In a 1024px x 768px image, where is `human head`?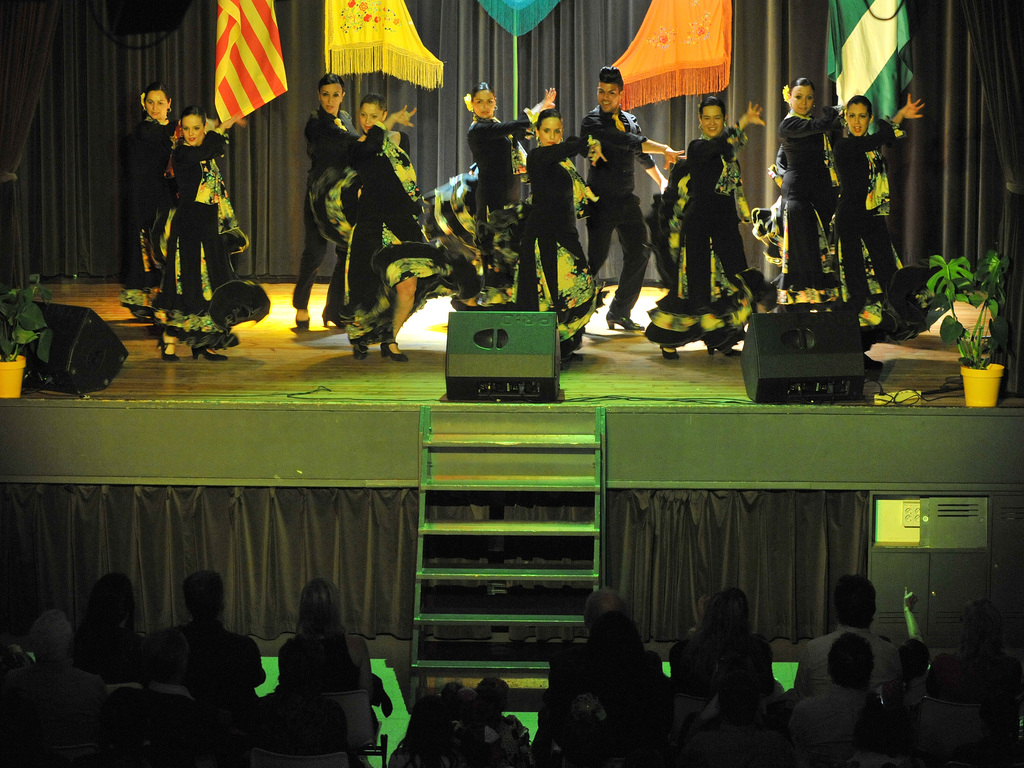
x1=294, y1=577, x2=351, y2=641.
